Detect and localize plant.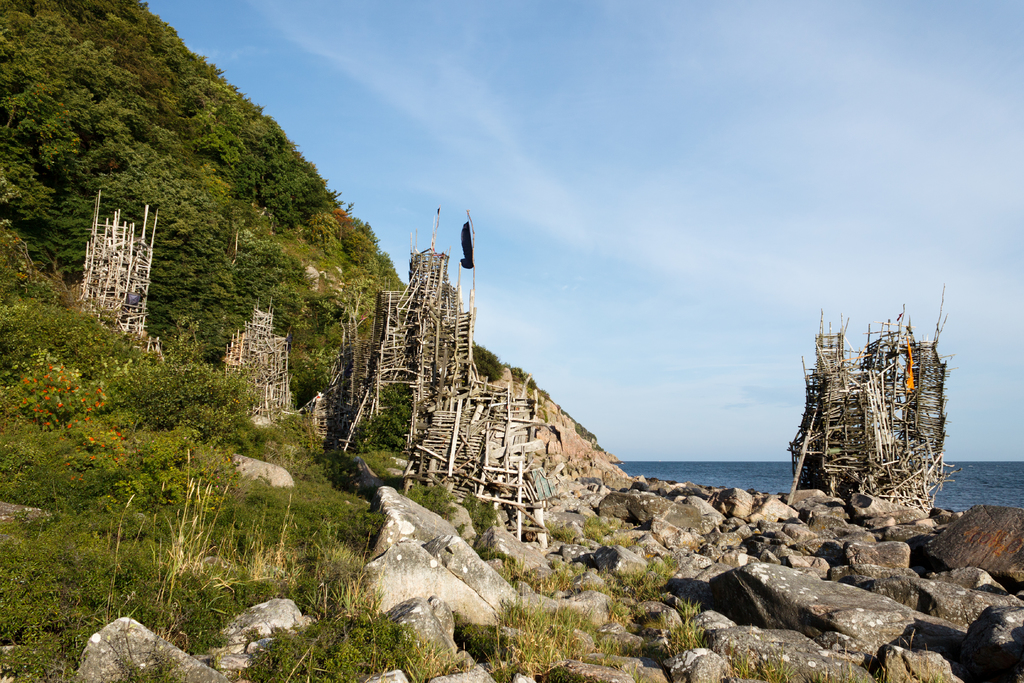
Localized at Rect(483, 597, 557, 682).
